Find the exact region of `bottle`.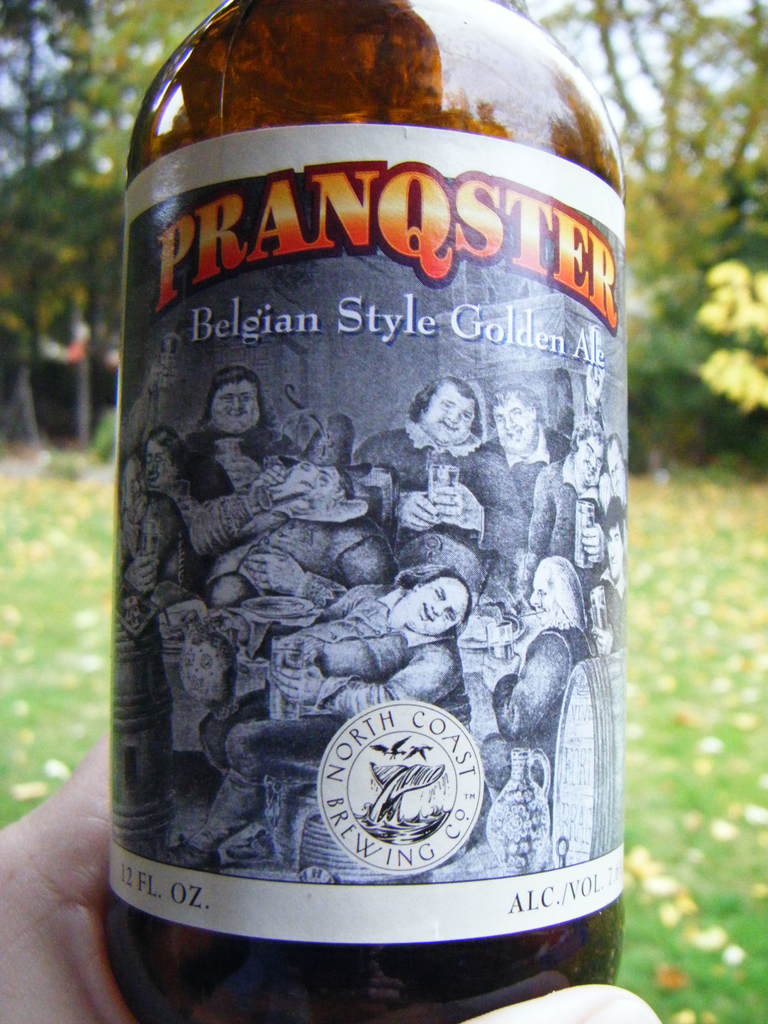
Exact region: [x1=91, y1=4, x2=661, y2=1021].
